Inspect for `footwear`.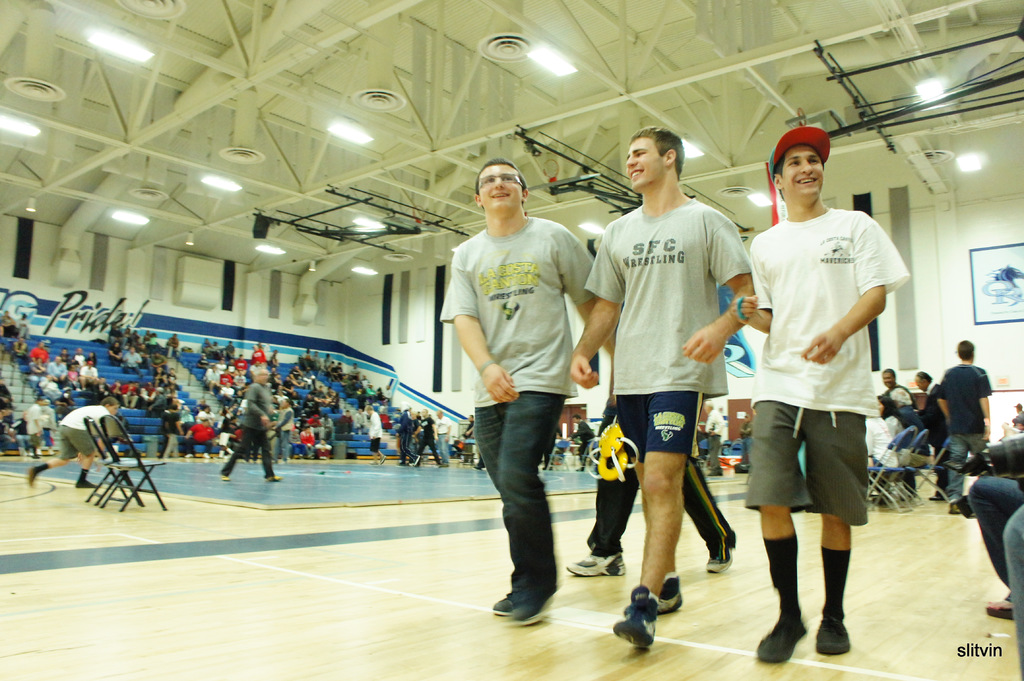
Inspection: BBox(625, 593, 687, 661).
